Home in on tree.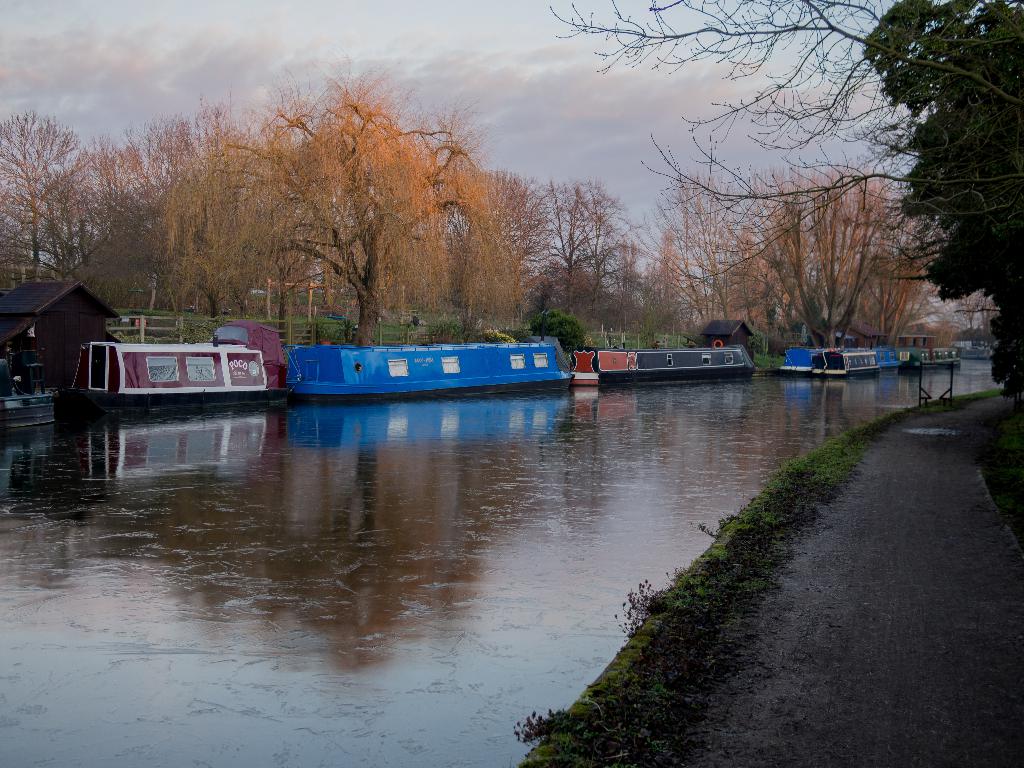
Homed in at locate(548, 0, 1023, 289).
